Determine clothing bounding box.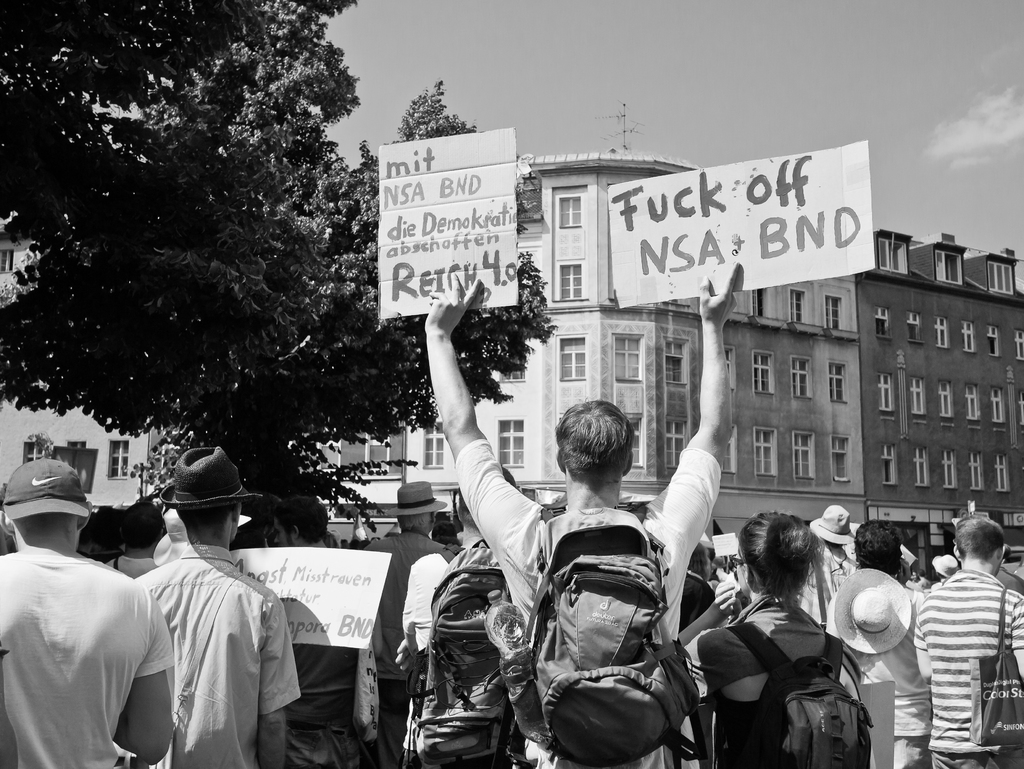
Determined: 993,563,1019,594.
